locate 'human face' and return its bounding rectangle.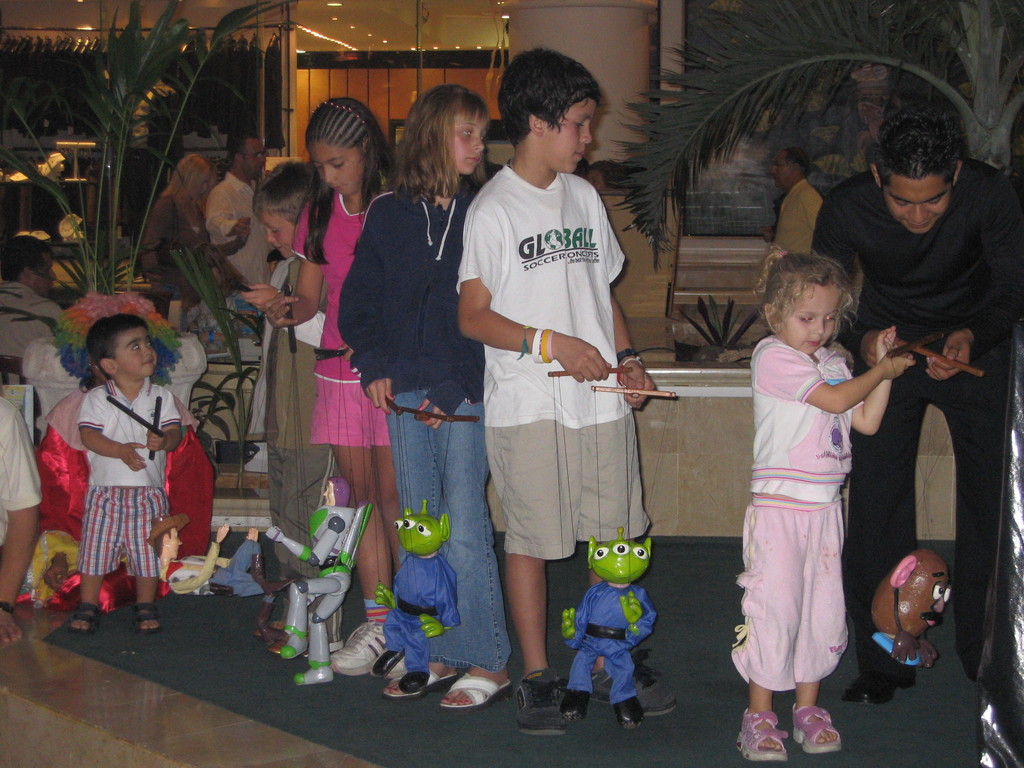
<bbox>771, 150, 793, 188</bbox>.
